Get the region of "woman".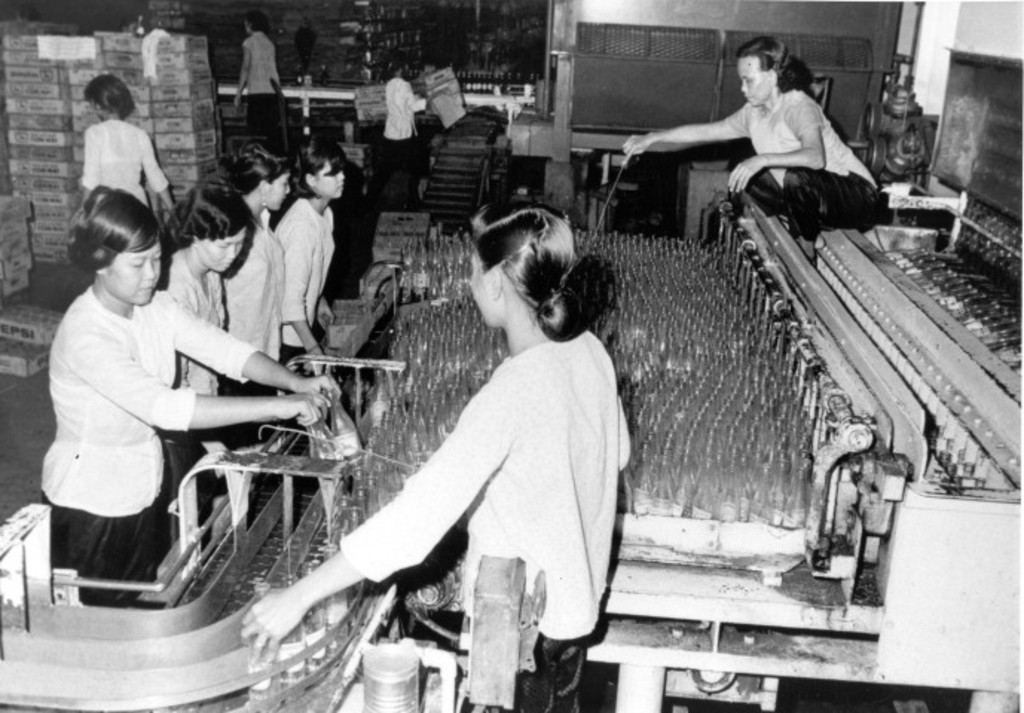
224 146 296 450.
